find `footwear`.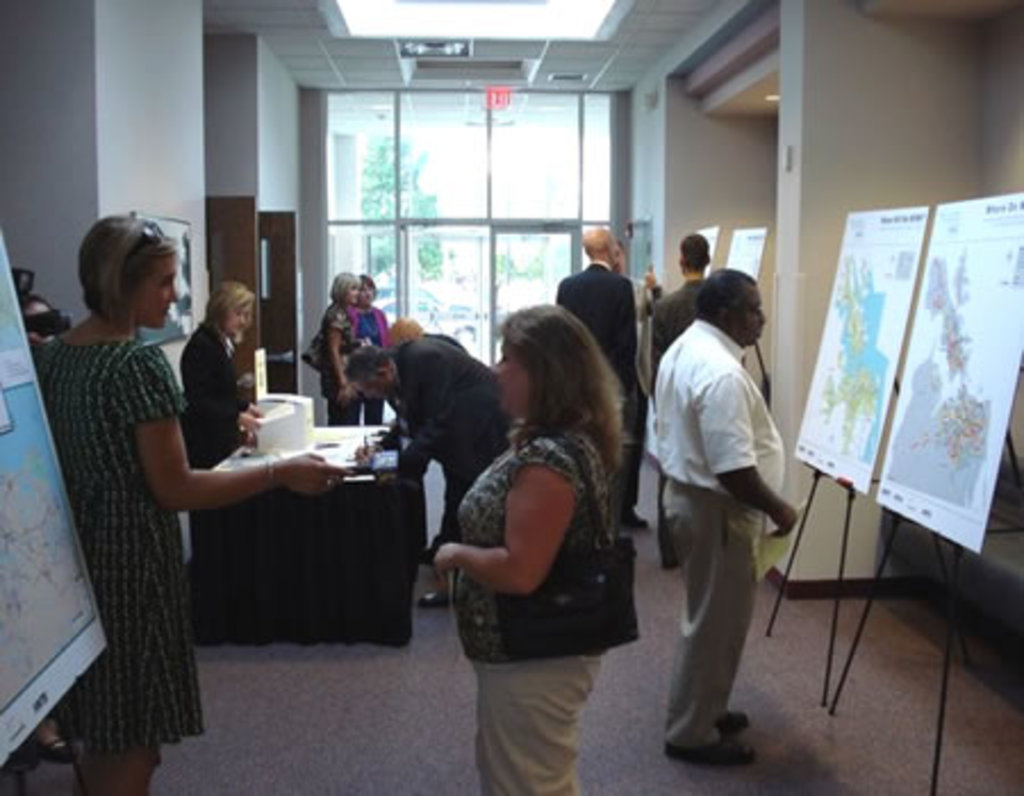
Rect(617, 505, 649, 528).
